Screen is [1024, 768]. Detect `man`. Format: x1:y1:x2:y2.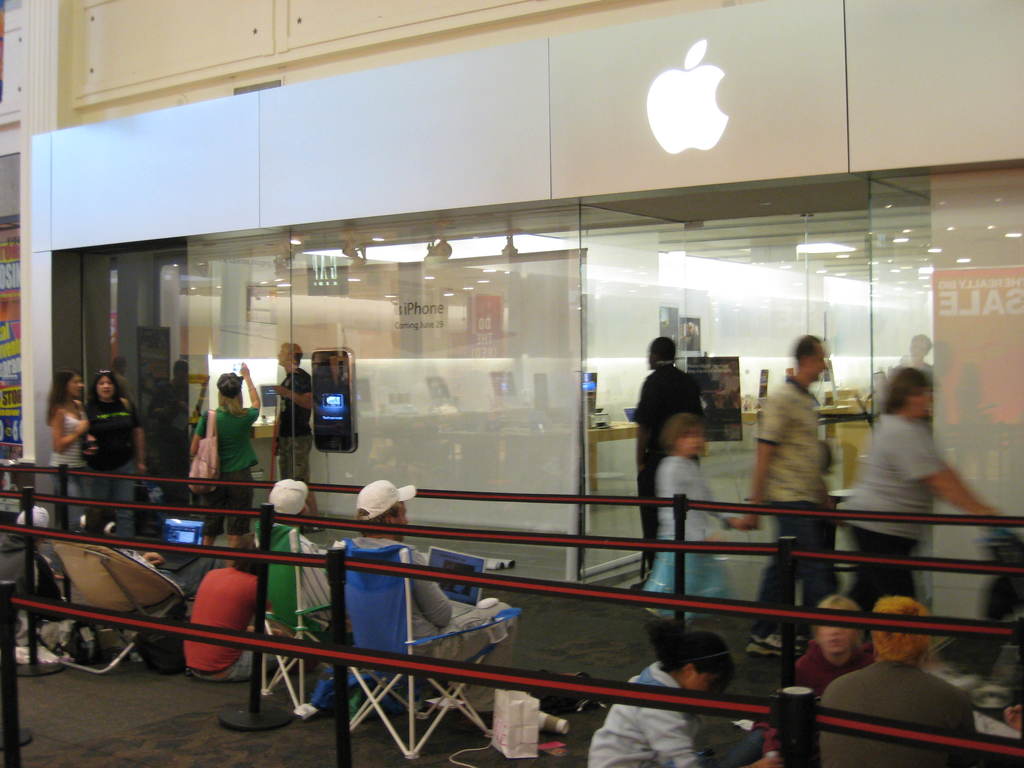
727:331:845:653.
